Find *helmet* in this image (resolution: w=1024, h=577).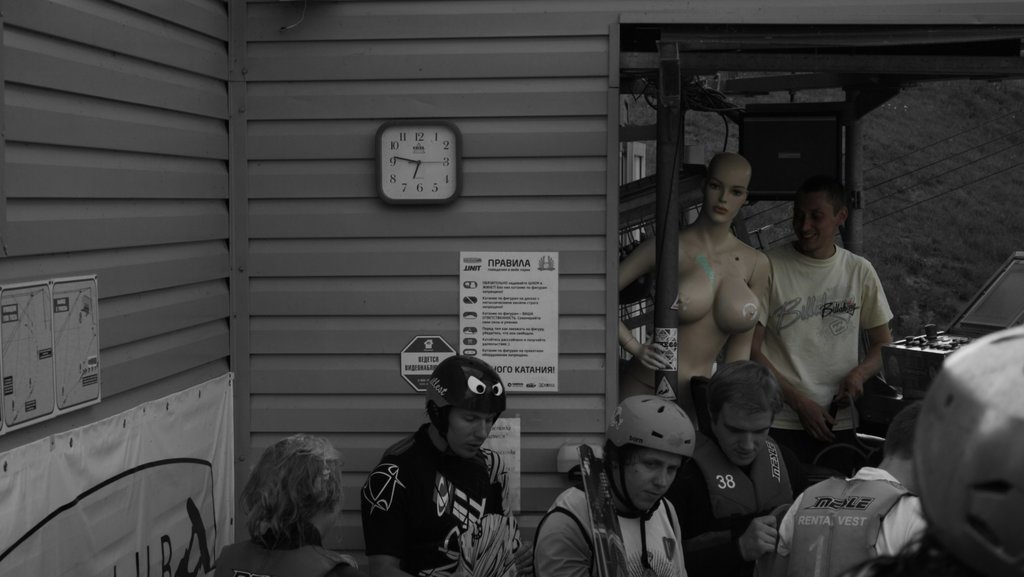
[x1=427, y1=352, x2=509, y2=467].
